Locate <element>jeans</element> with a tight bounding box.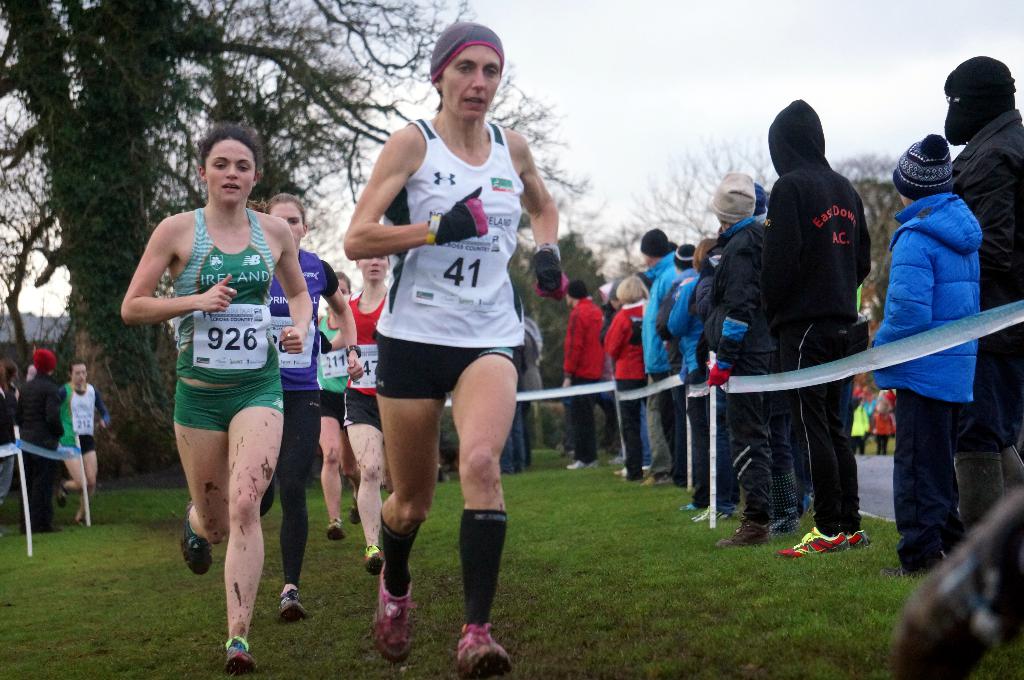
715,408,741,507.
